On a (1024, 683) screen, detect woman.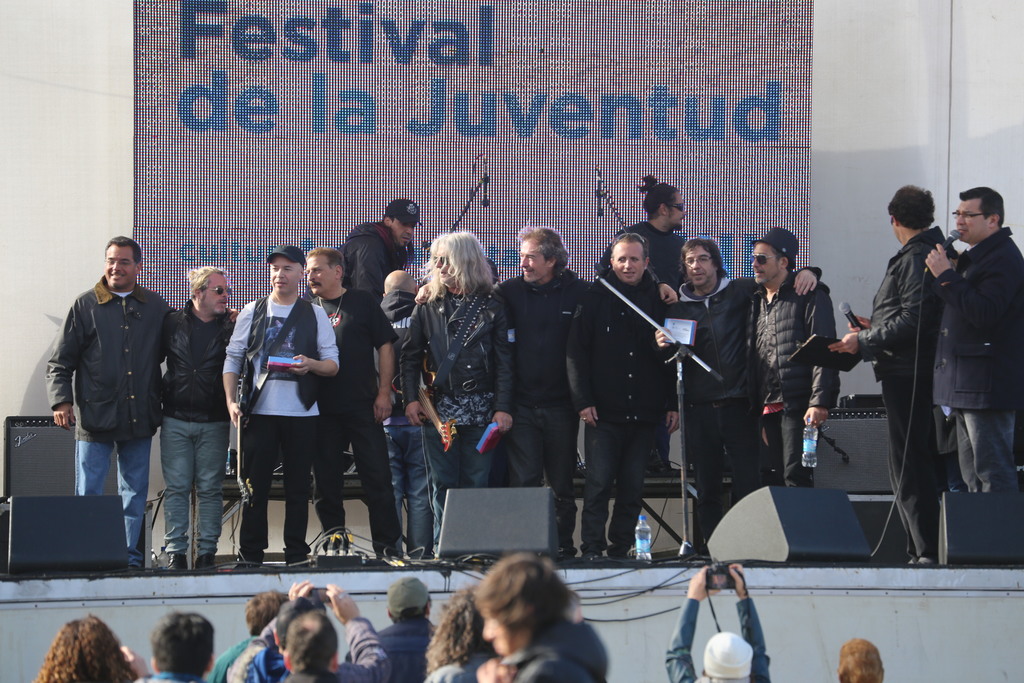
bbox(421, 582, 500, 682).
